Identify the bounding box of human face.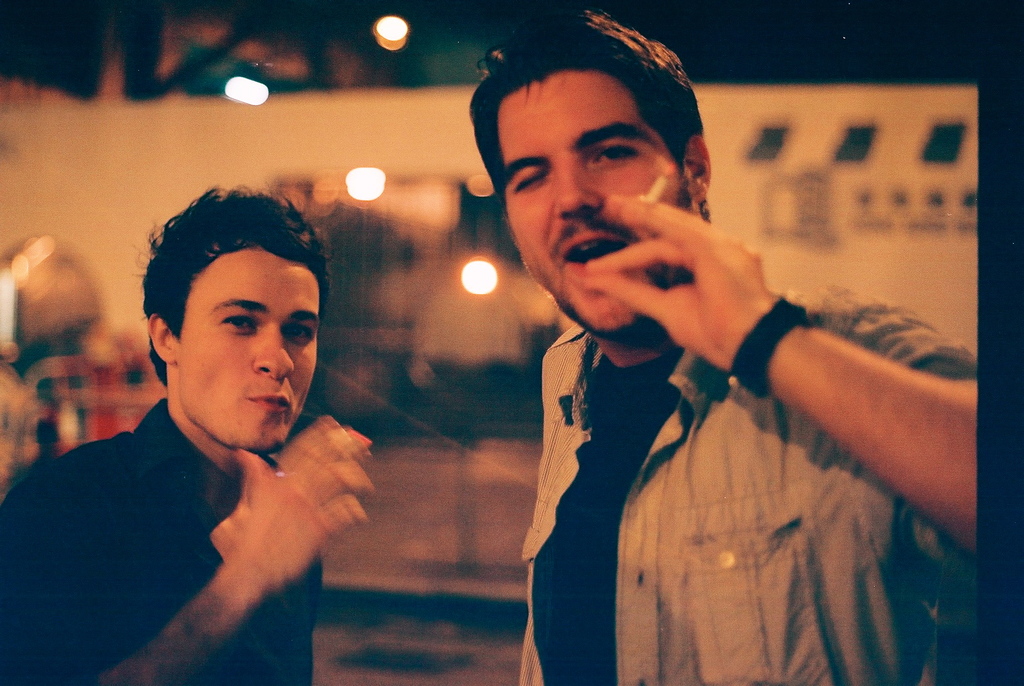
select_region(173, 250, 321, 453).
